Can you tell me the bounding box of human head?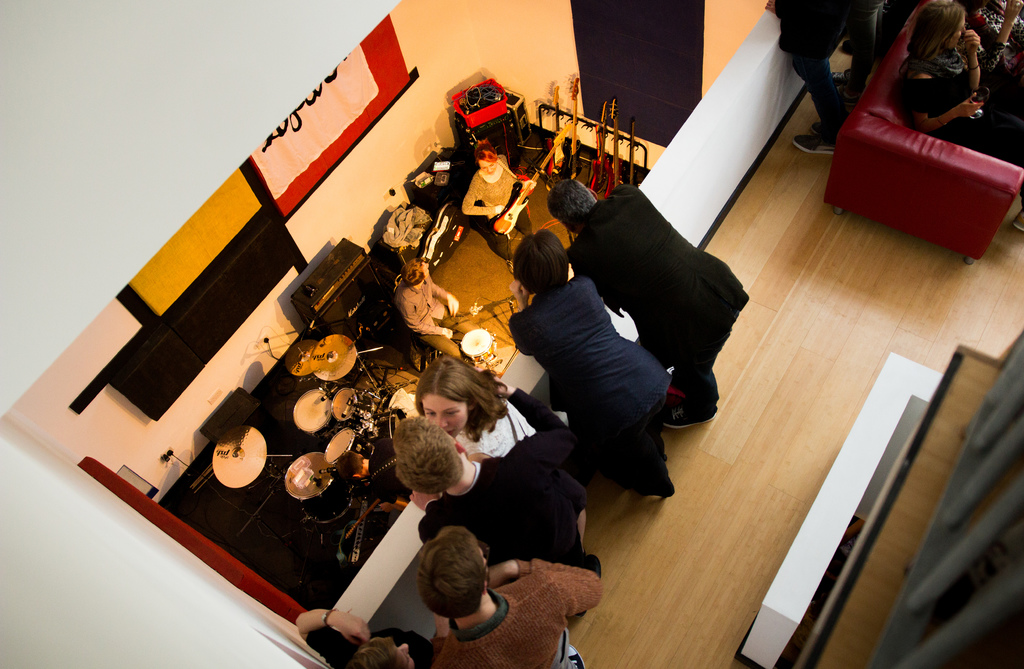
[x1=911, y1=0, x2=970, y2=61].
